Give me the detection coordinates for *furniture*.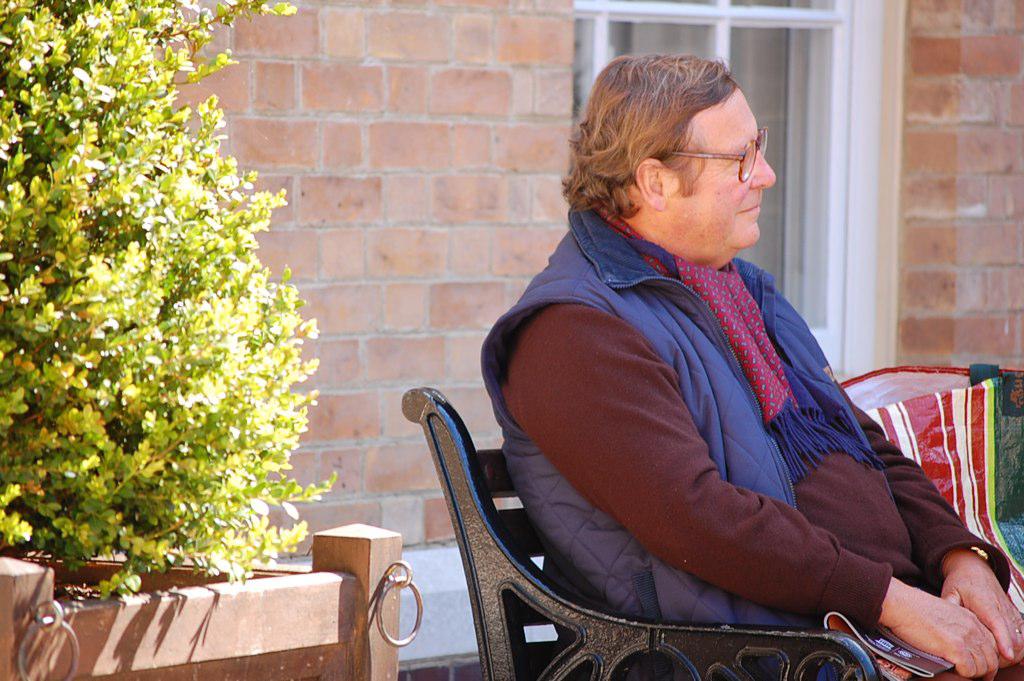
rect(400, 387, 899, 680).
